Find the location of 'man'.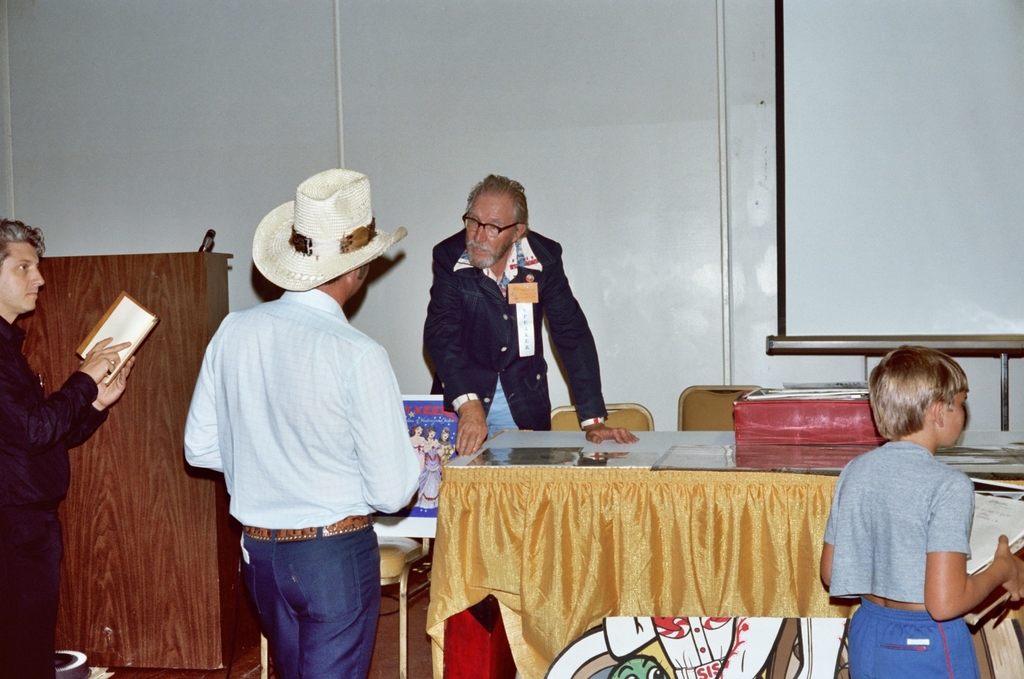
Location: select_region(421, 174, 640, 456).
